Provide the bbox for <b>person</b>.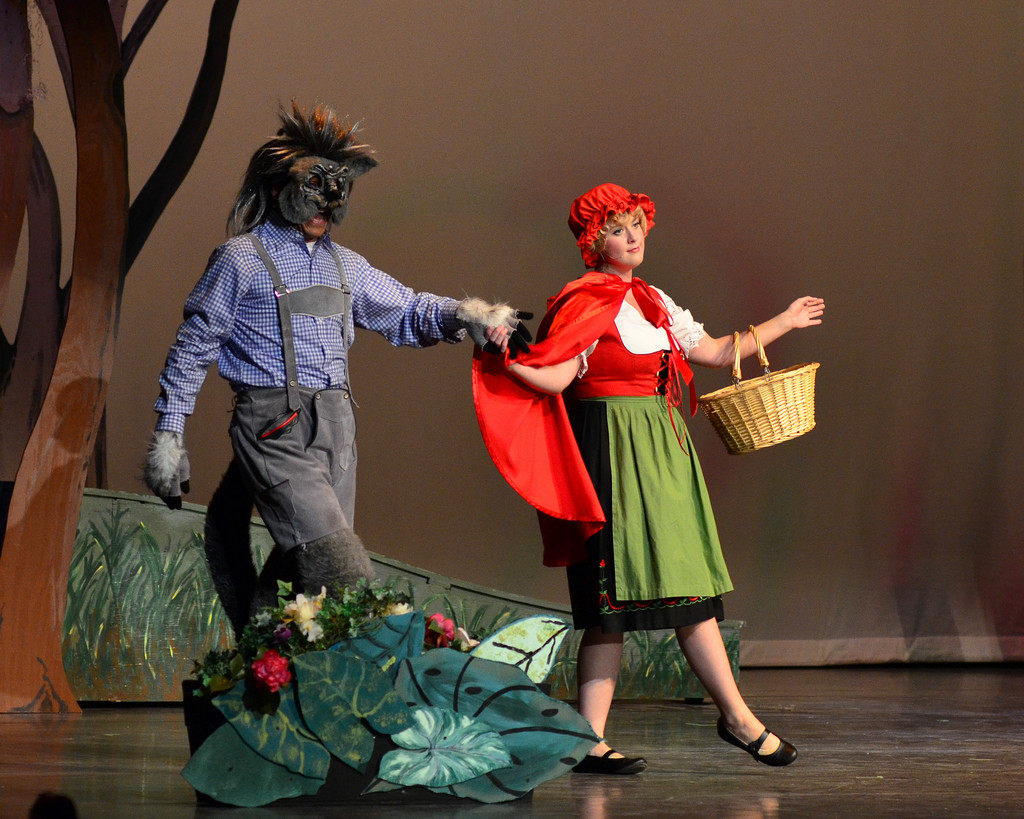
BBox(143, 93, 541, 608).
